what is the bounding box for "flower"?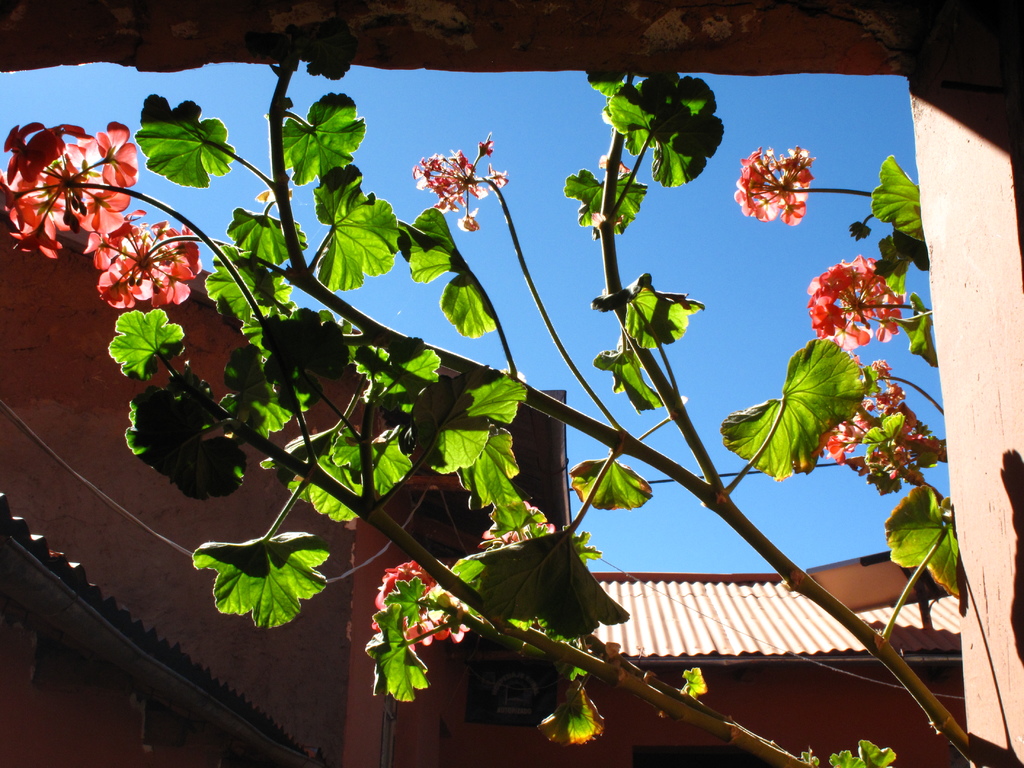
box(813, 389, 906, 470).
